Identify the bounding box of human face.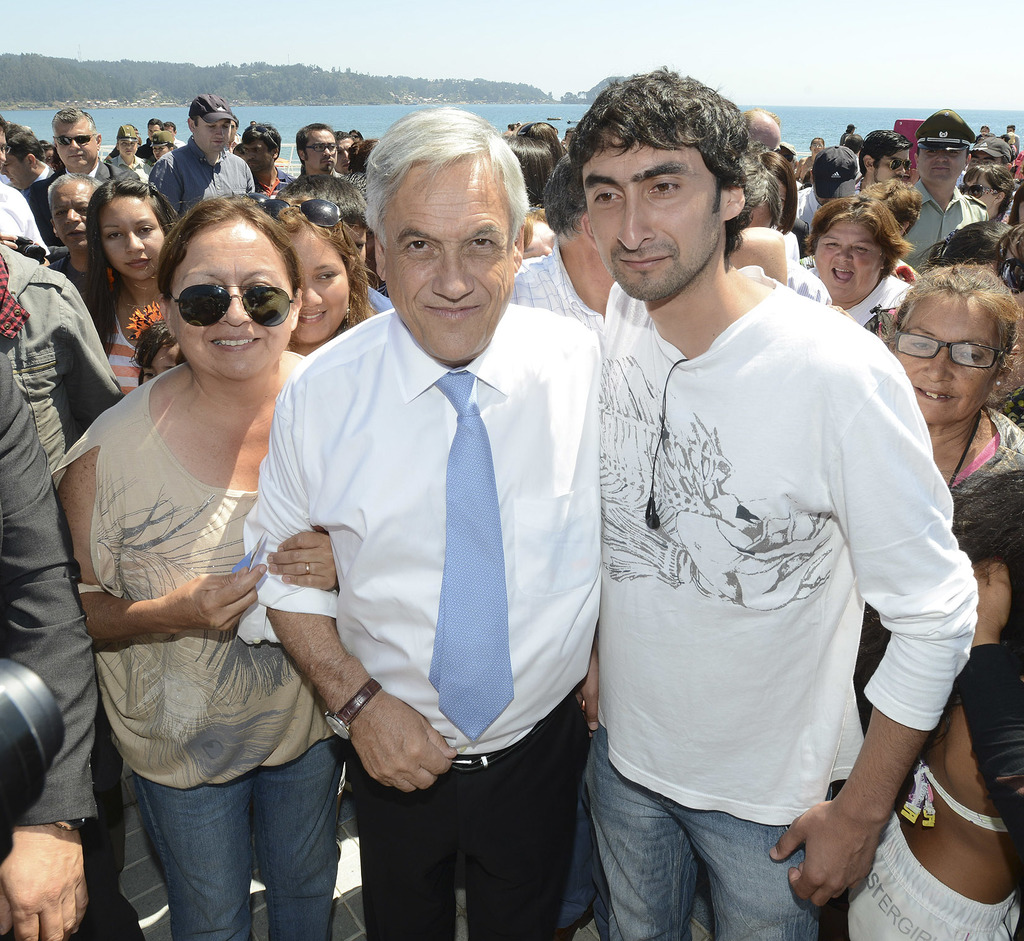
289:221:344:341.
